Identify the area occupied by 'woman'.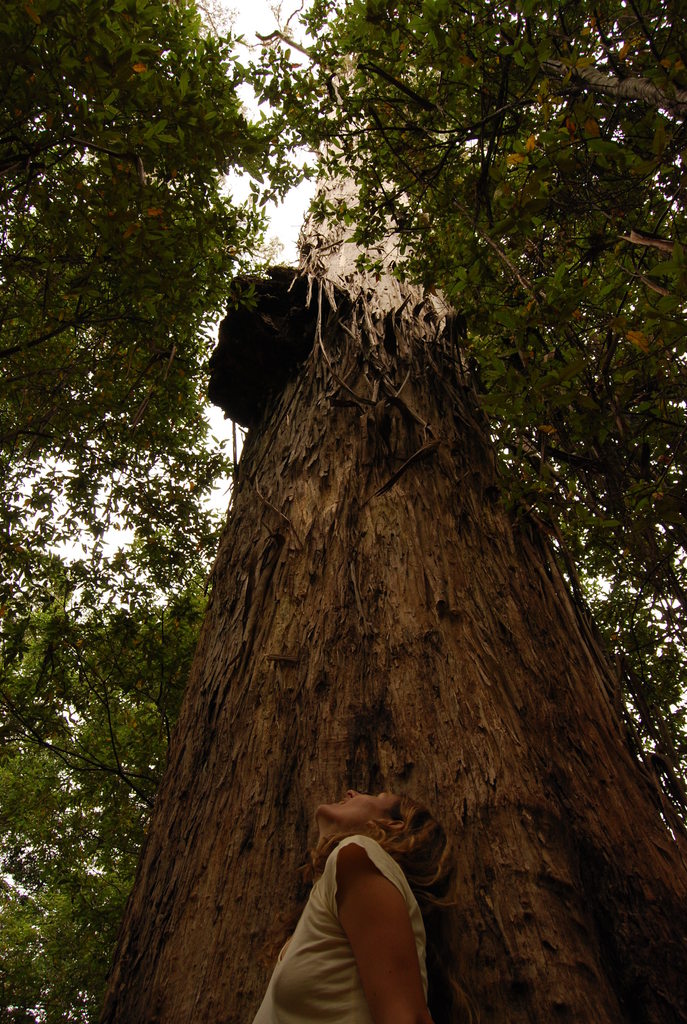
Area: (249,704,452,1011).
